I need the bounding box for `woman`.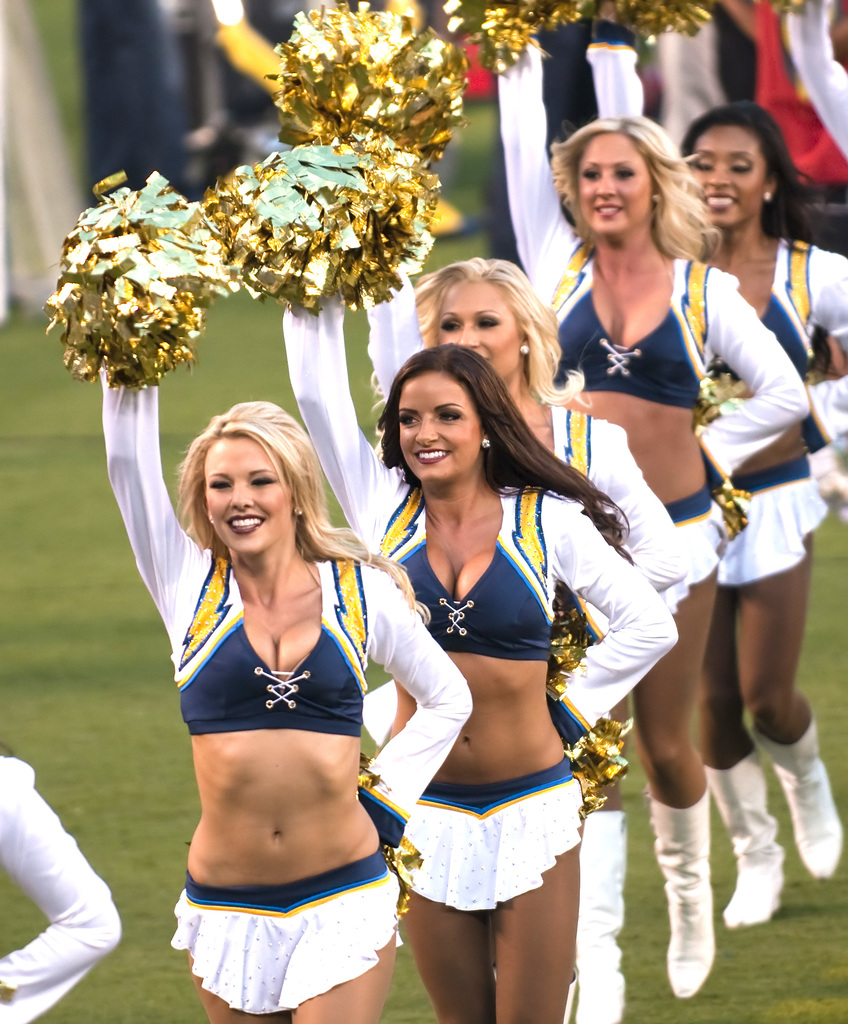
Here it is: 269,297,673,1023.
